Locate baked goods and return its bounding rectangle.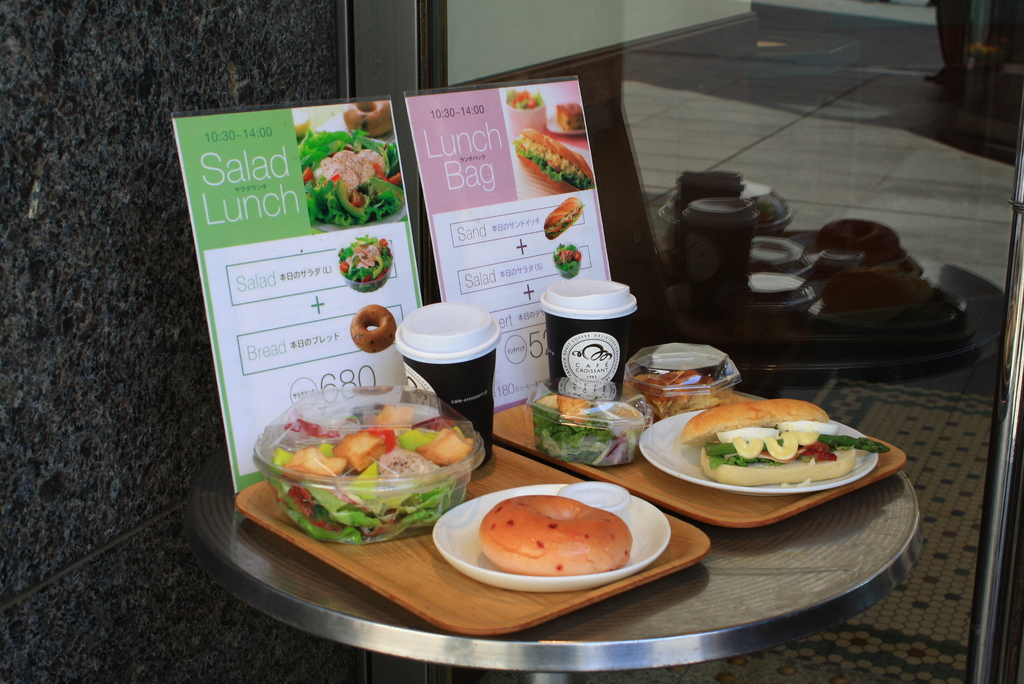
select_region(351, 305, 399, 357).
